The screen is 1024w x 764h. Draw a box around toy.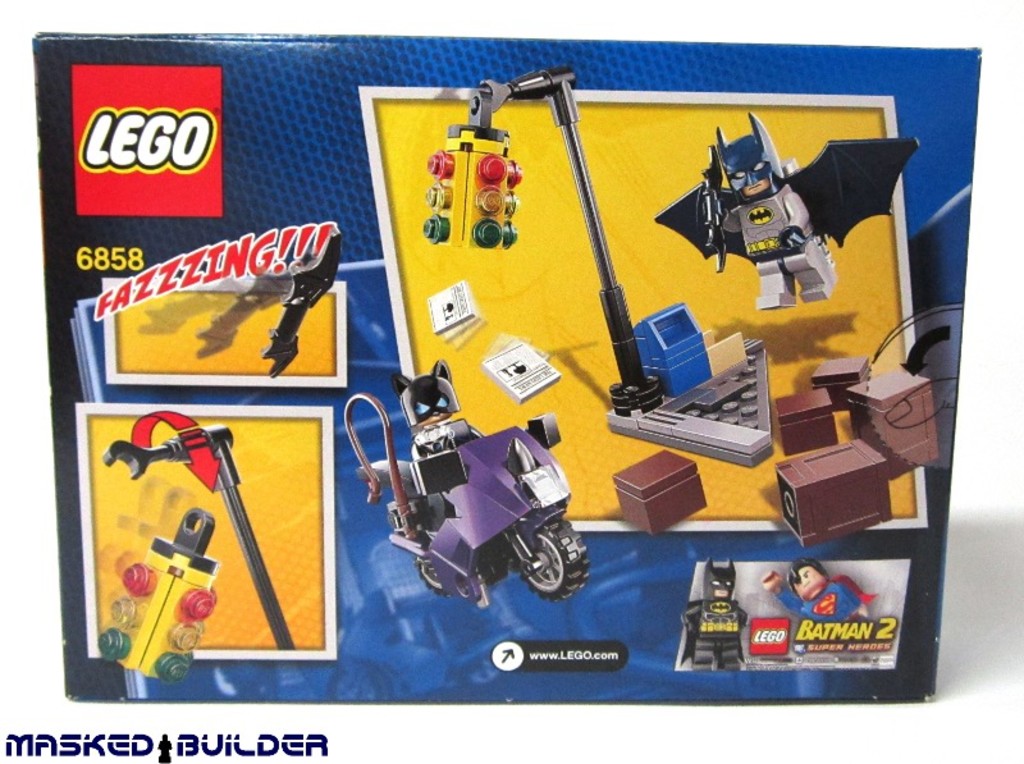
771:433:891:549.
